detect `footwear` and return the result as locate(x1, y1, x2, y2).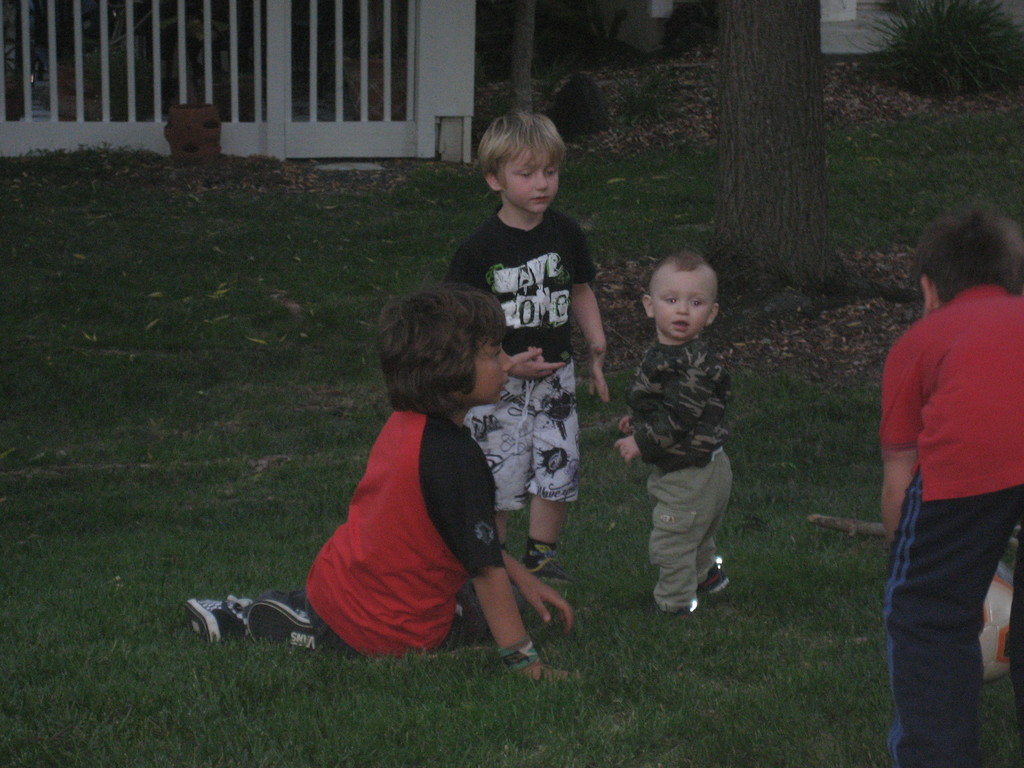
locate(180, 586, 317, 653).
